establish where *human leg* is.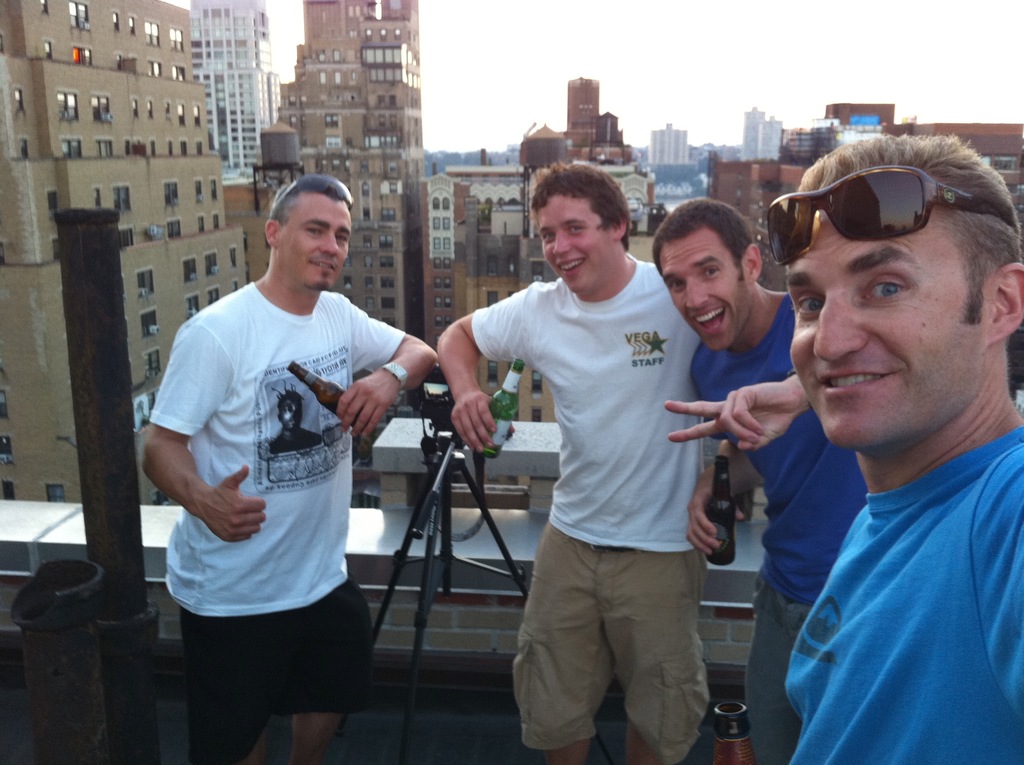
Established at 620 552 702 764.
